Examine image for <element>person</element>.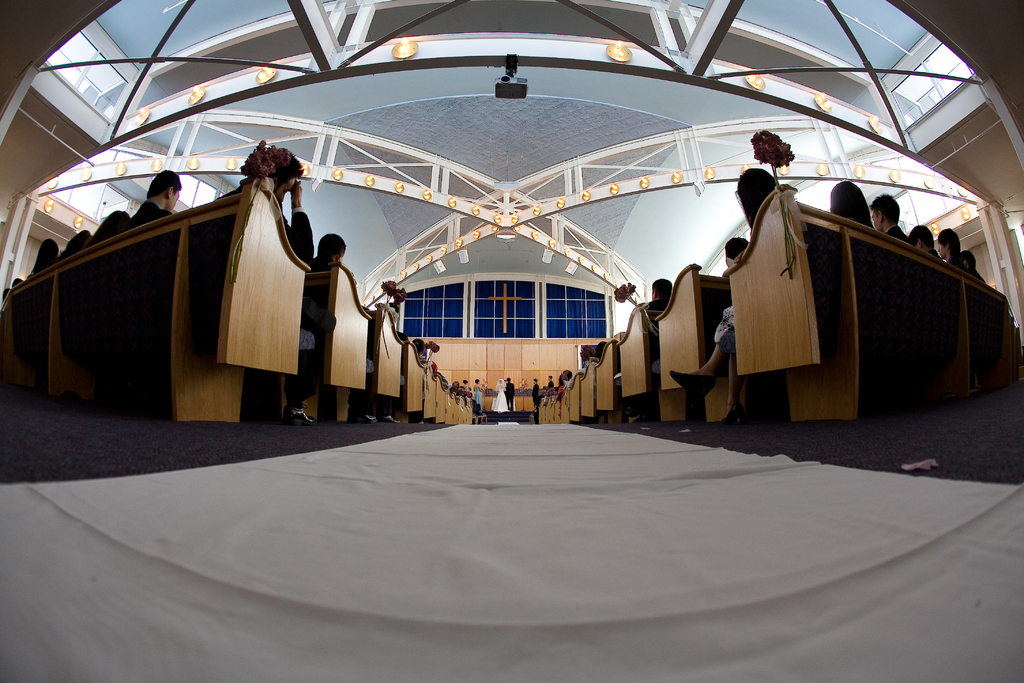
Examination result: box=[666, 159, 769, 427].
